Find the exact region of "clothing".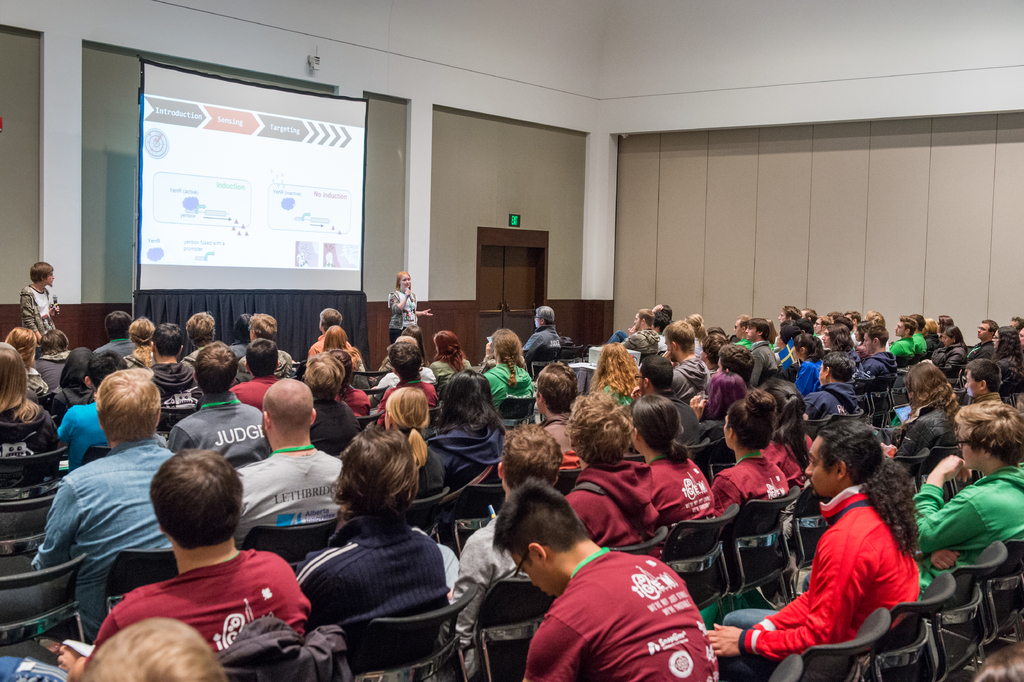
Exact region: BBox(0, 397, 58, 492).
